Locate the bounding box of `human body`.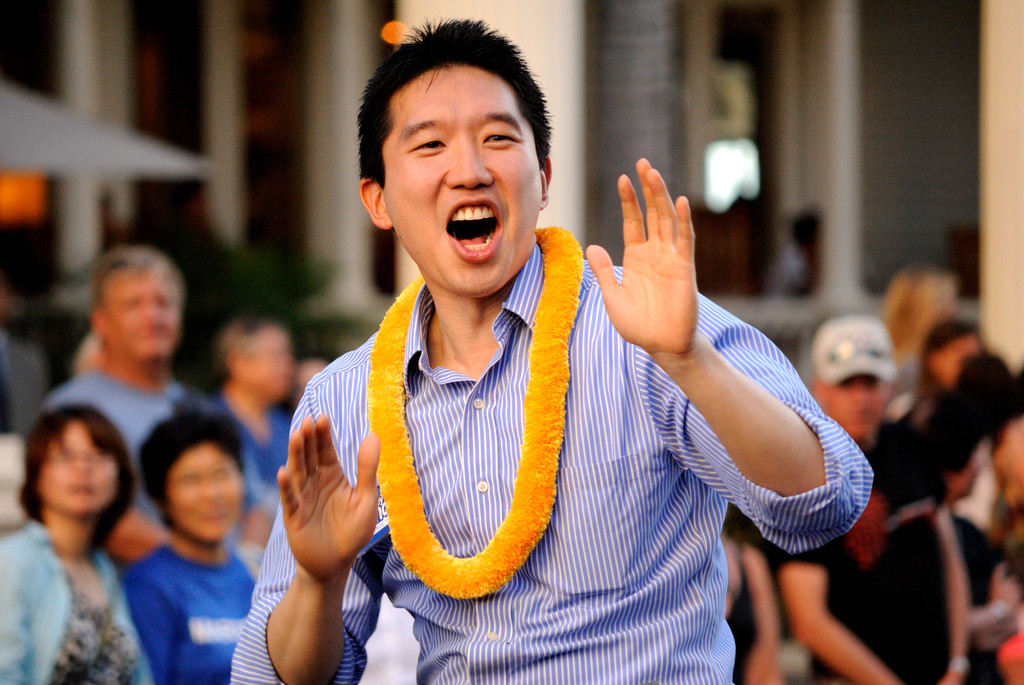
Bounding box: rect(881, 262, 957, 408).
